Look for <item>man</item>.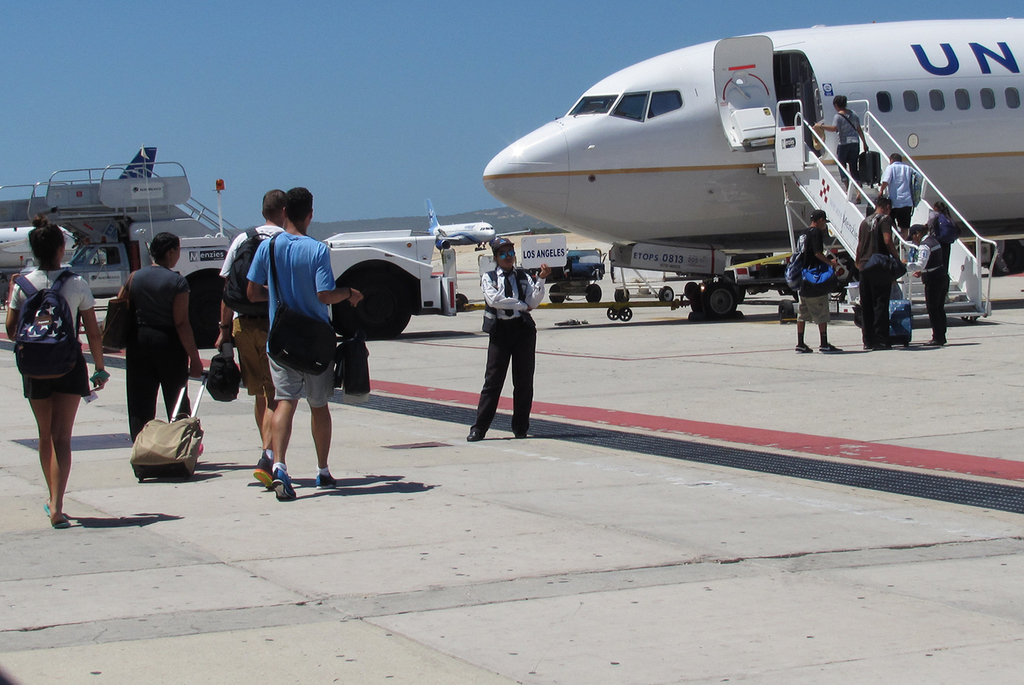
Found: 874/153/924/233.
